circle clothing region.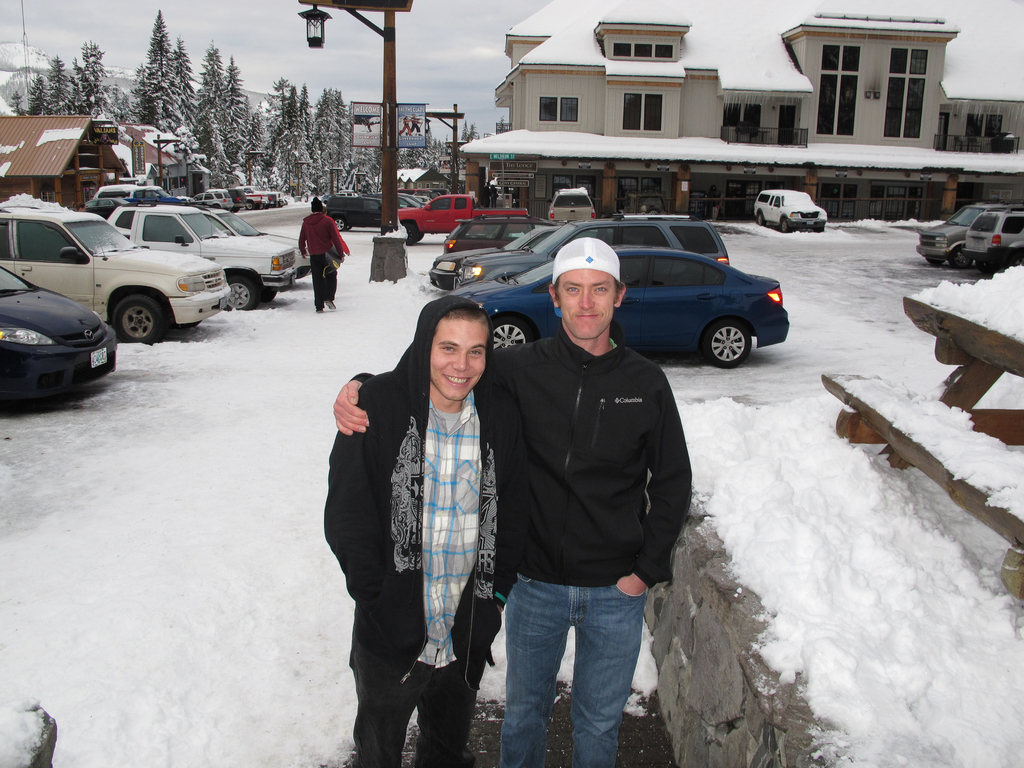
Region: <bbox>349, 317, 689, 767</bbox>.
